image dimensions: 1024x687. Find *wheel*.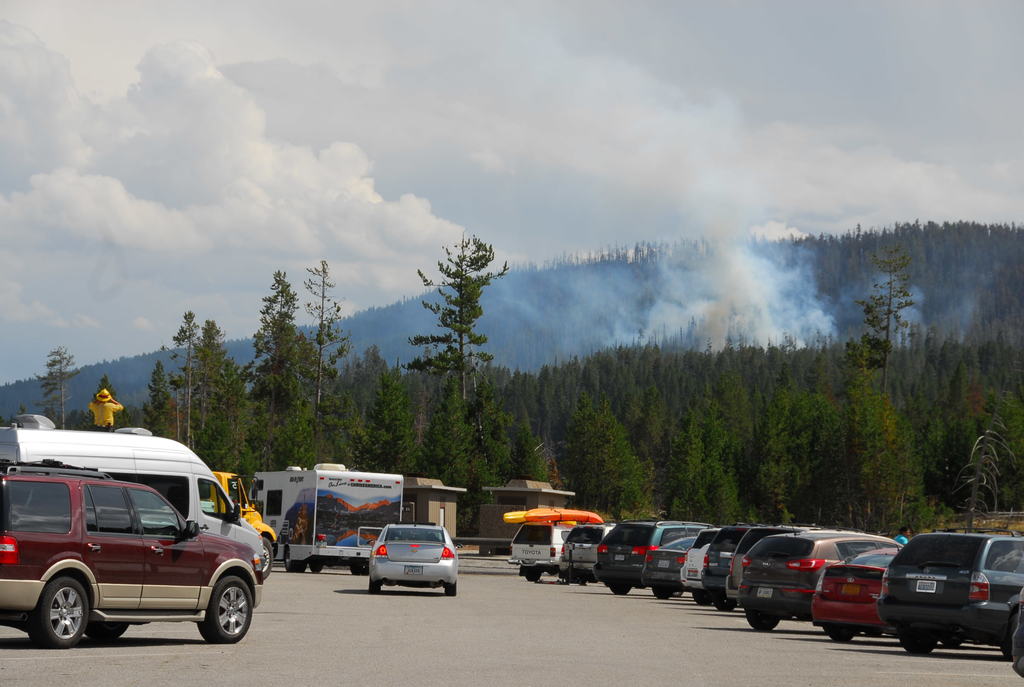
369/576/385/596.
